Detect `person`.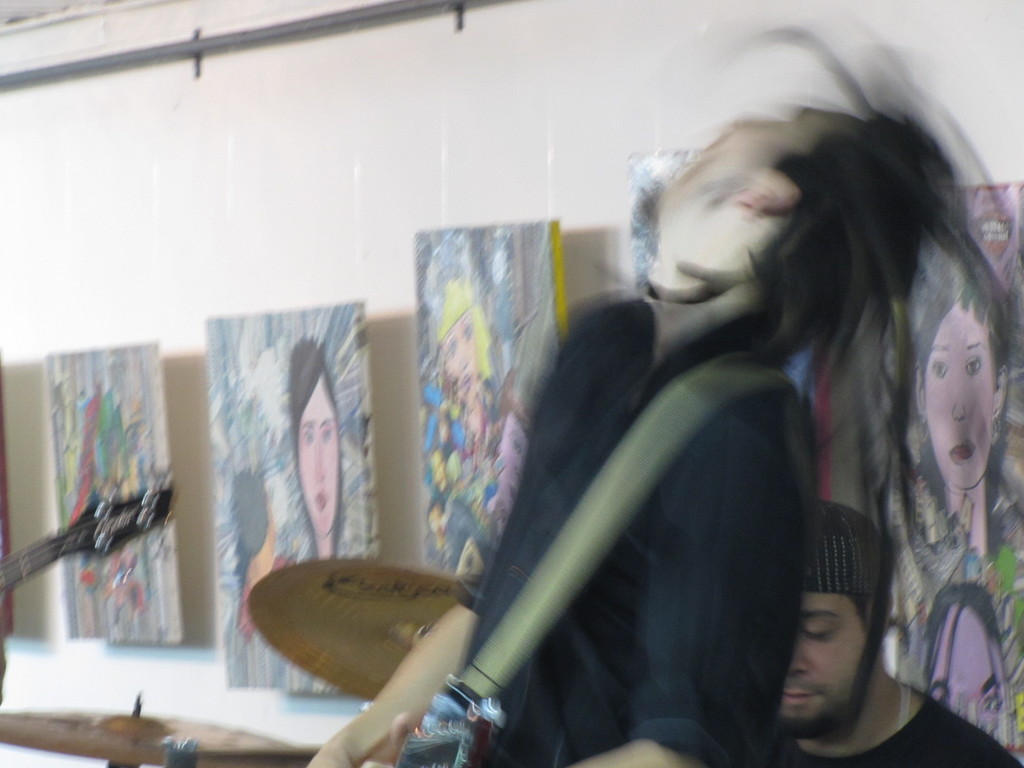
Detected at 232, 476, 291, 637.
